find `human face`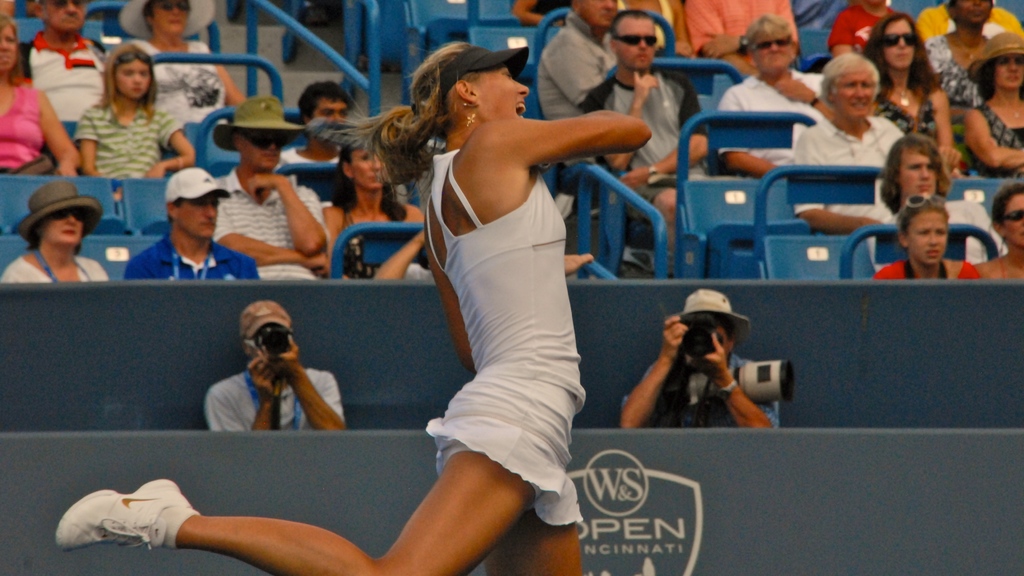
select_region(717, 328, 728, 357)
